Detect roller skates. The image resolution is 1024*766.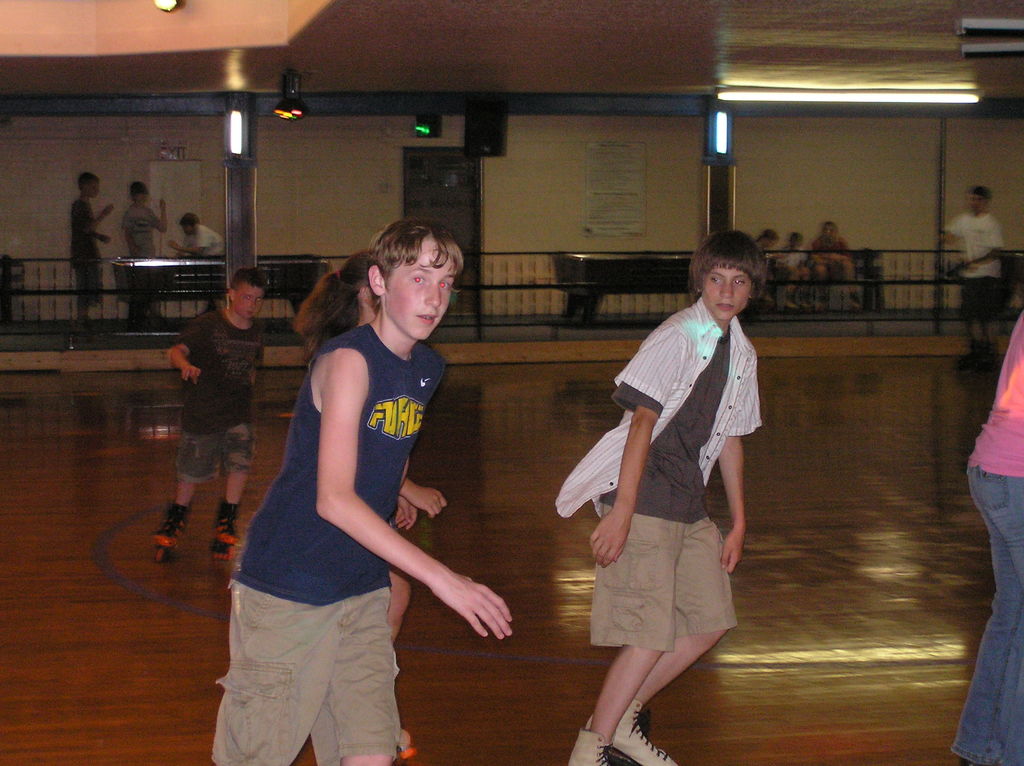
(157,499,190,563).
